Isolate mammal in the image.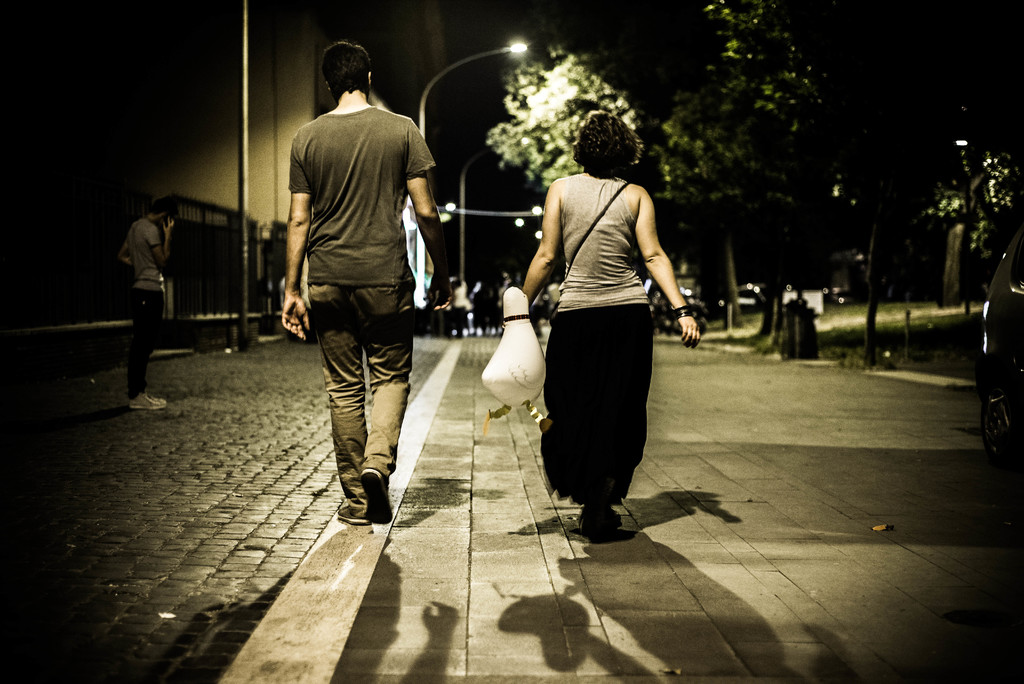
Isolated region: 500/113/698/541.
